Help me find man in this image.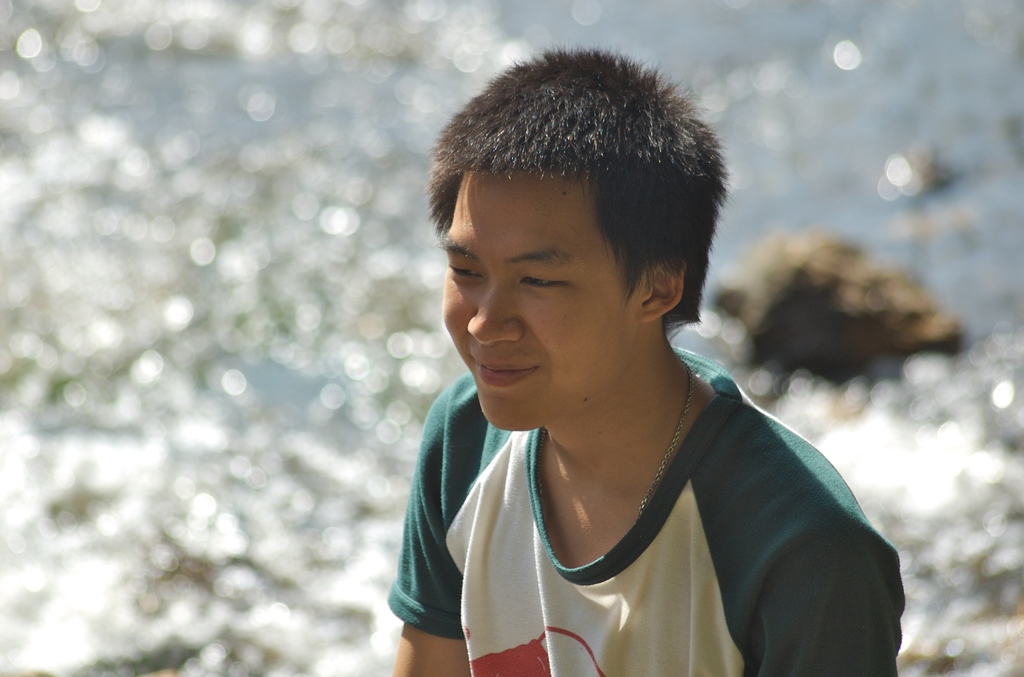
Found it: <bbox>369, 27, 883, 674</bbox>.
